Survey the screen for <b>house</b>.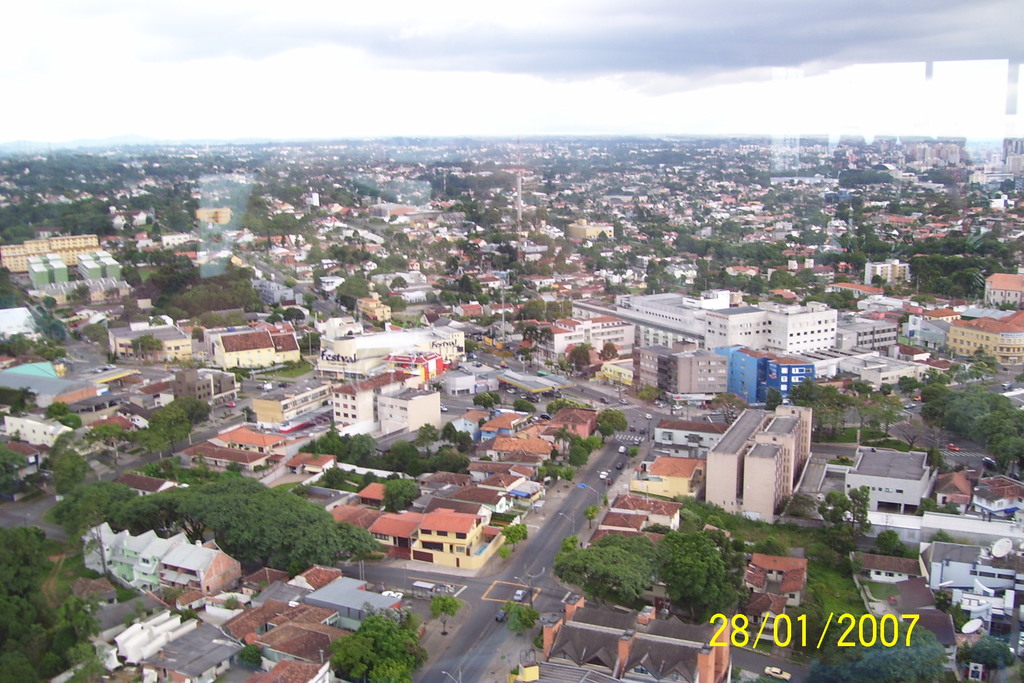
Survey found: {"x1": 835, "y1": 200, "x2": 1023, "y2": 261}.
